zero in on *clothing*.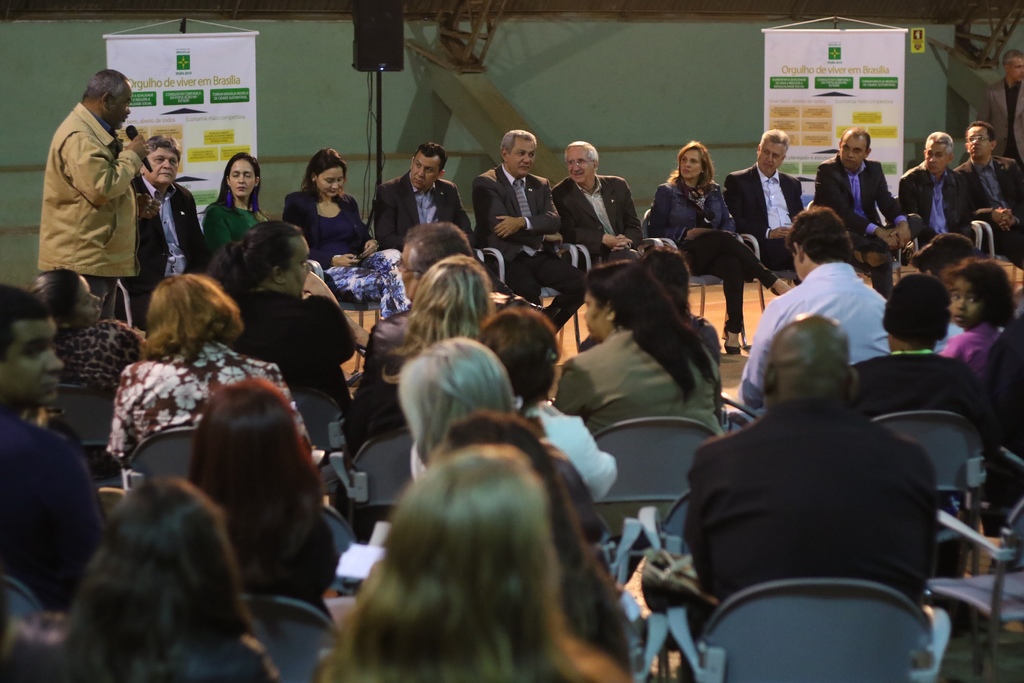
Zeroed in: x1=898 y1=156 x2=975 y2=250.
